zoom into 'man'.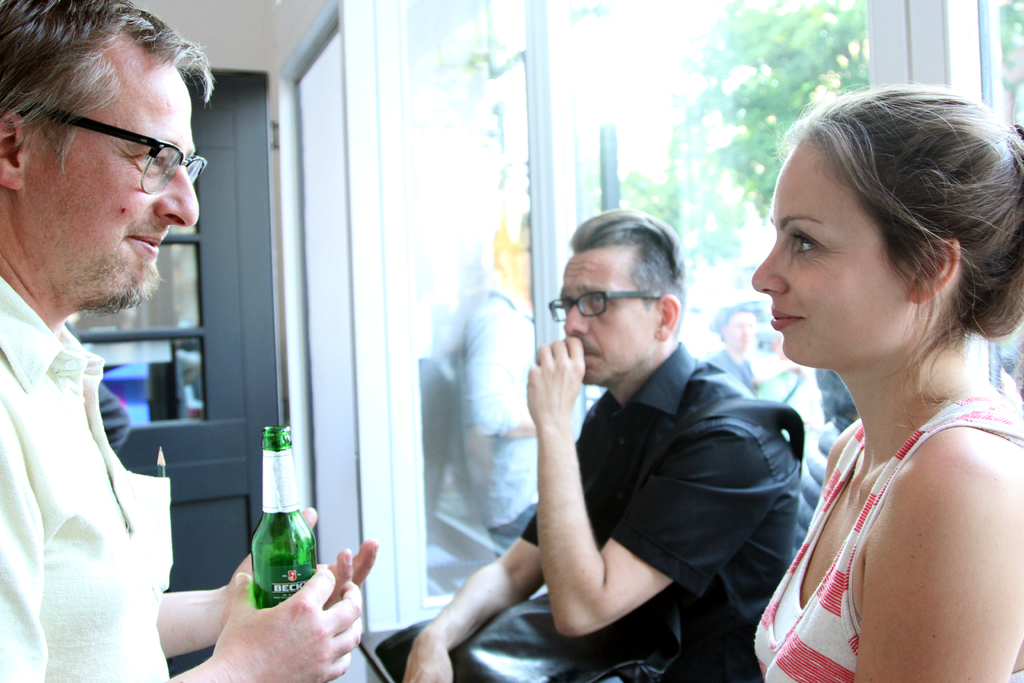
Zoom target: 708, 304, 760, 397.
